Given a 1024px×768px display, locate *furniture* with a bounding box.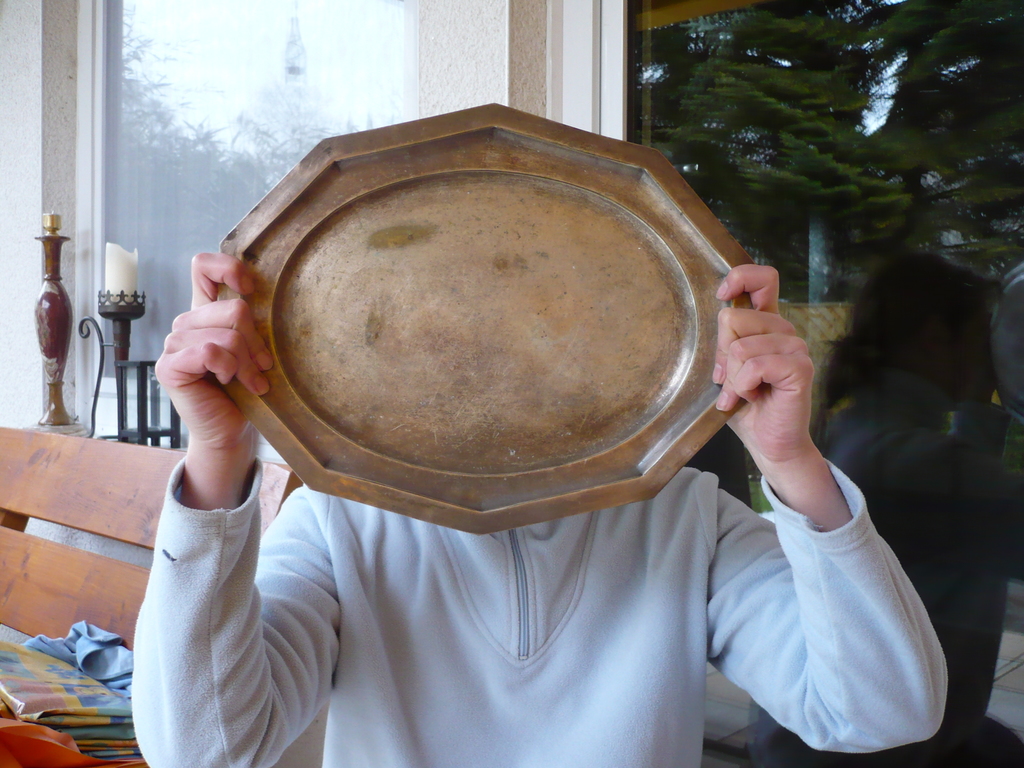
Located: (x1=0, y1=423, x2=303, y2=767).
